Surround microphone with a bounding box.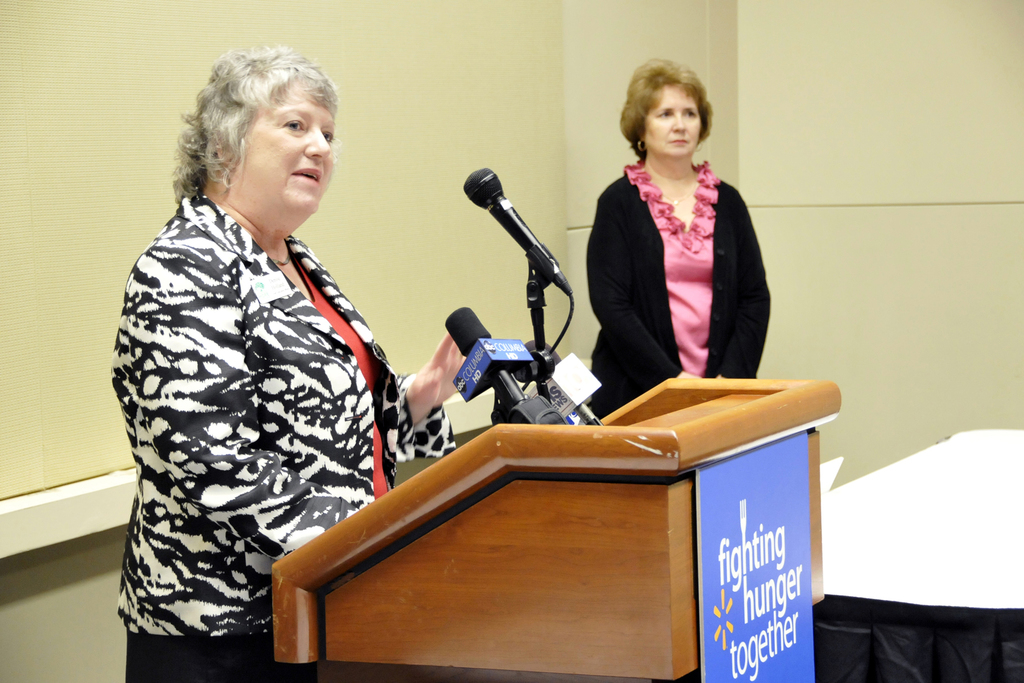
525,338,604,425.
